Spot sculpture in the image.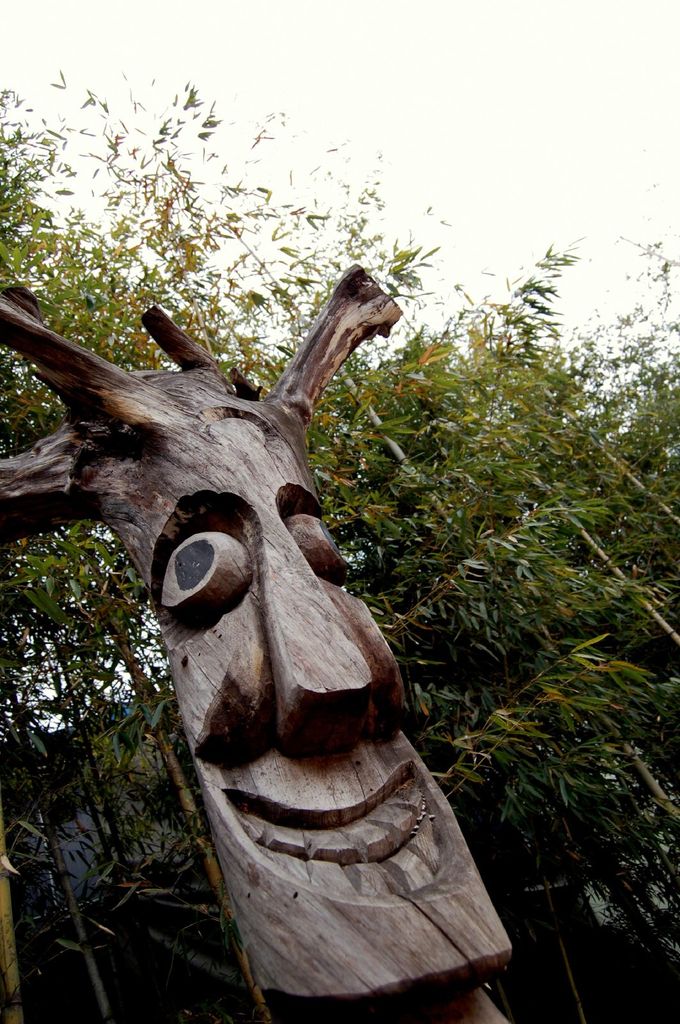
sculpture found at 138,180,556,1018.
